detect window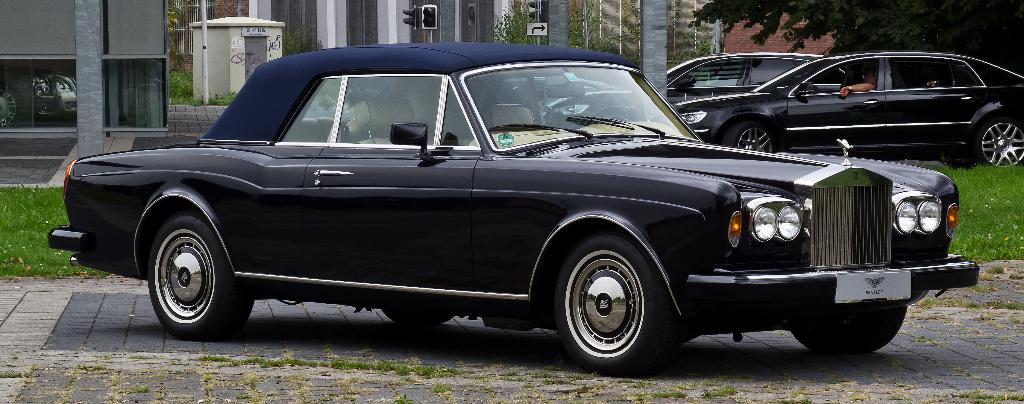
select_region(668, 57, 745, 87)
